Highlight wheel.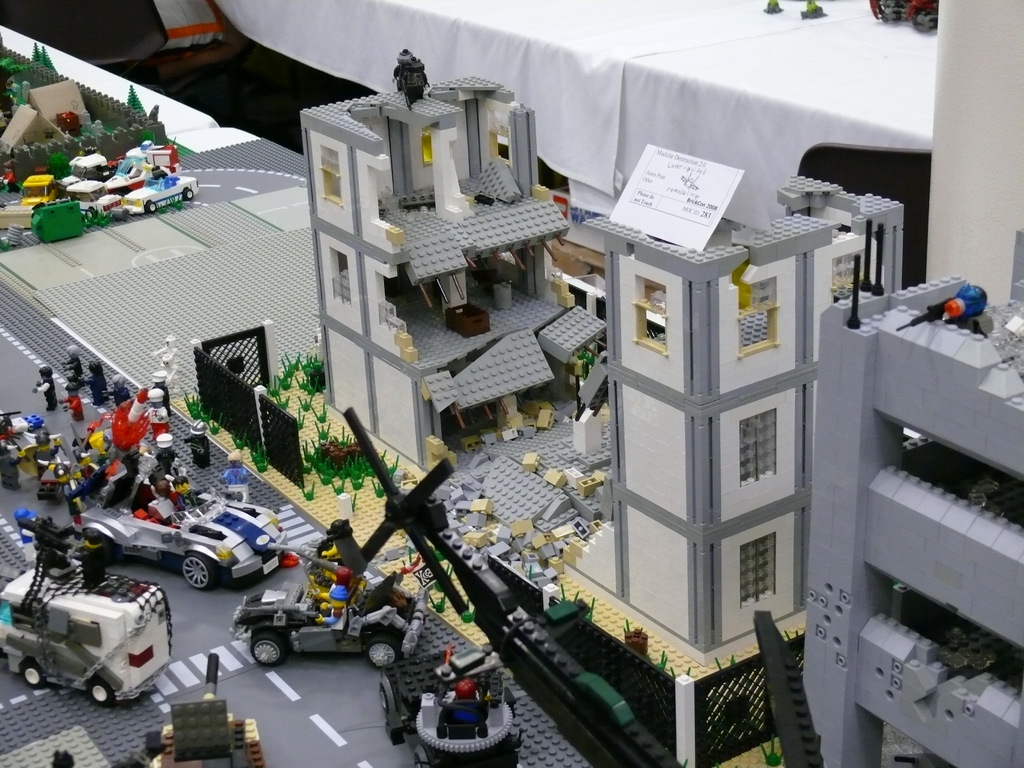
Highlighted region: <region>88, 676, 108, 703</region>.
